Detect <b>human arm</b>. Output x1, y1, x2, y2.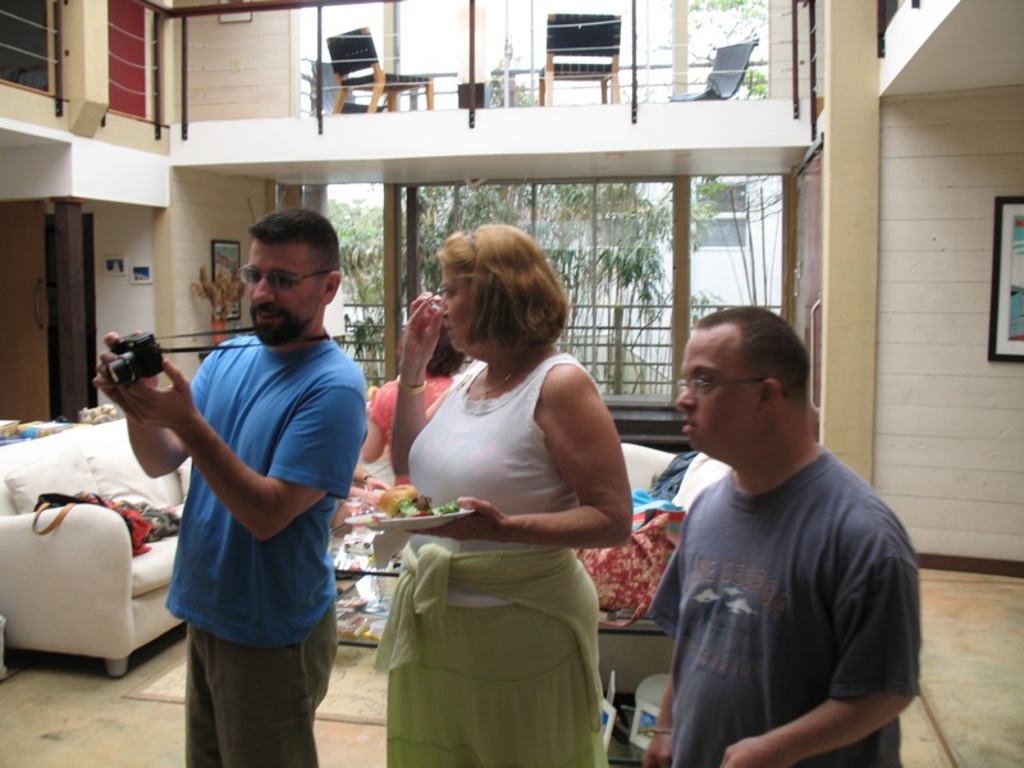
361, 384, 394, 462.
